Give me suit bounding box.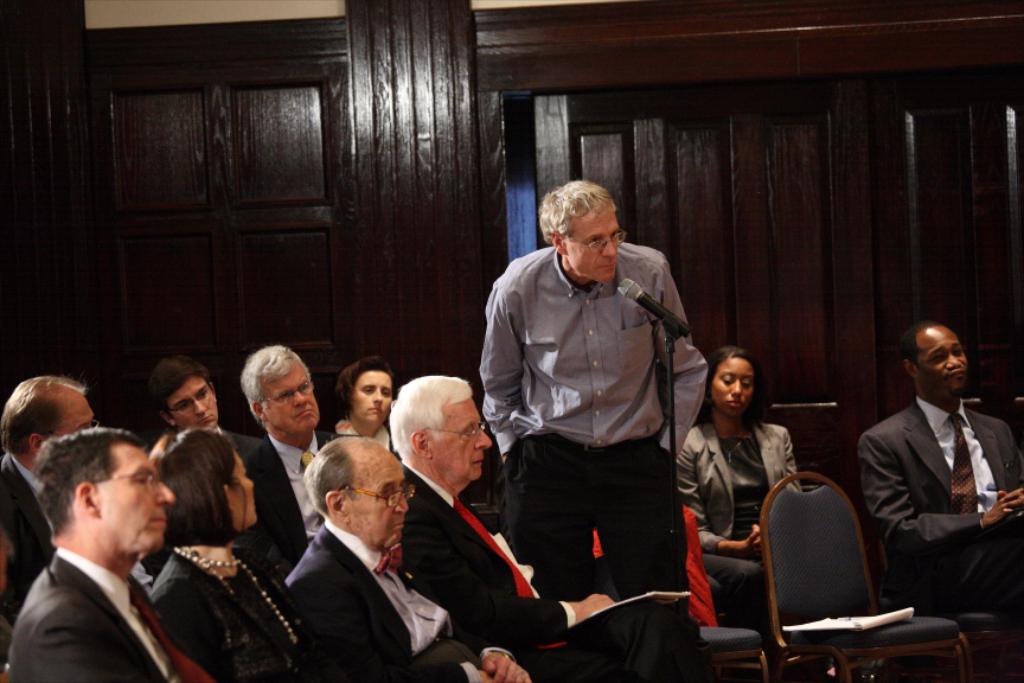
box(7, 543, 183, 682).
